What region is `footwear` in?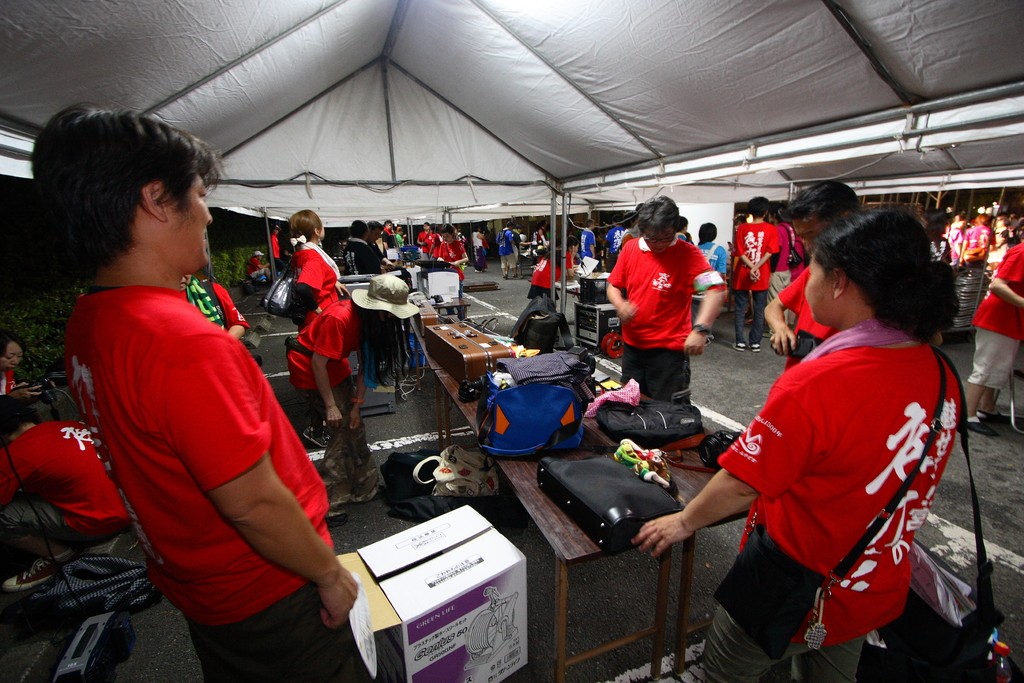
748/343/760/352.
